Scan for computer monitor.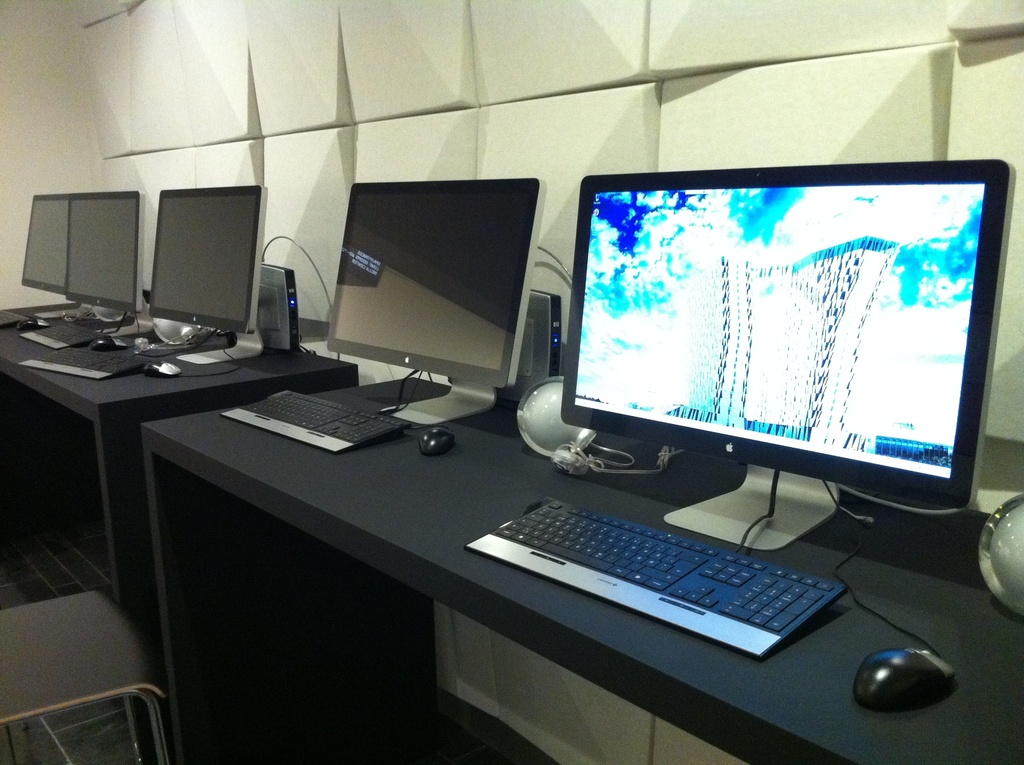
Scan result: rect(325, 174, 544, 385).
